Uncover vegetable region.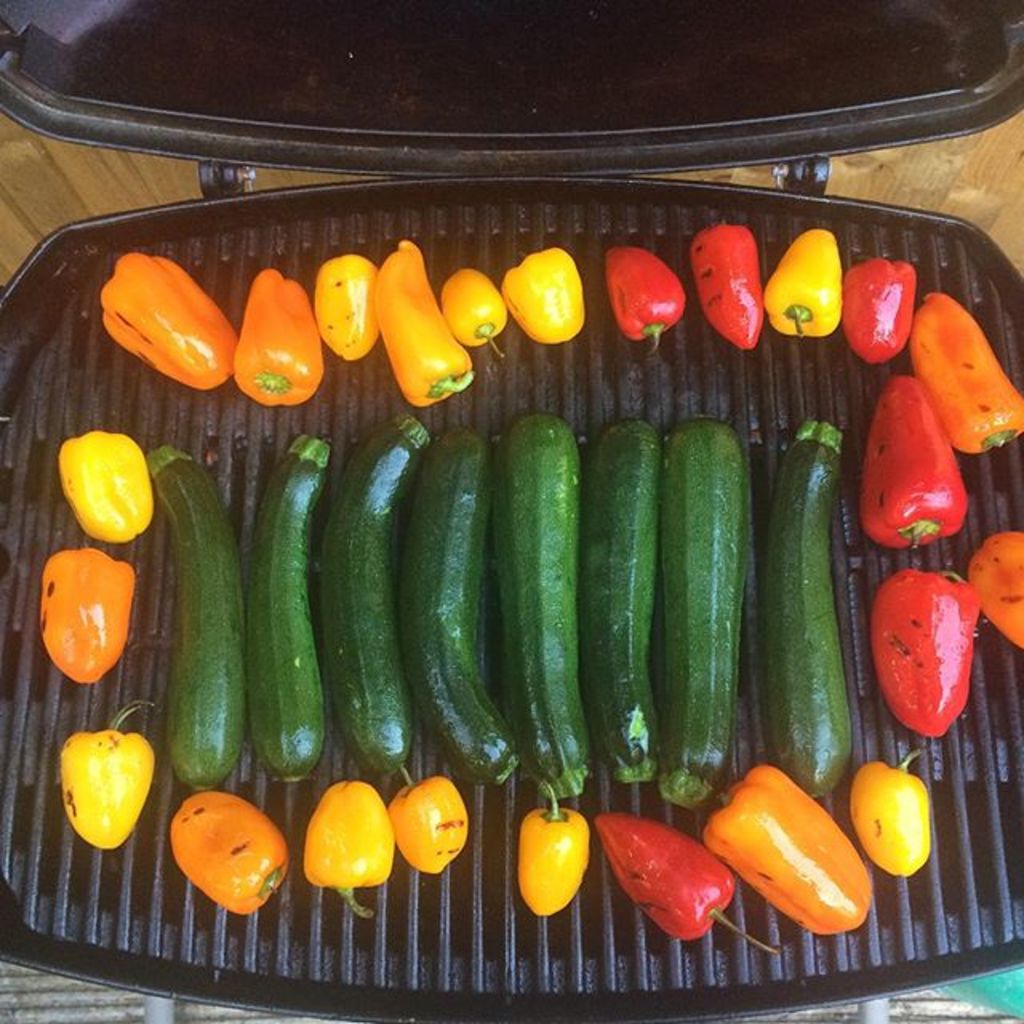
Uncovered: x1=371 y1=230 x2=478 y2=395.
